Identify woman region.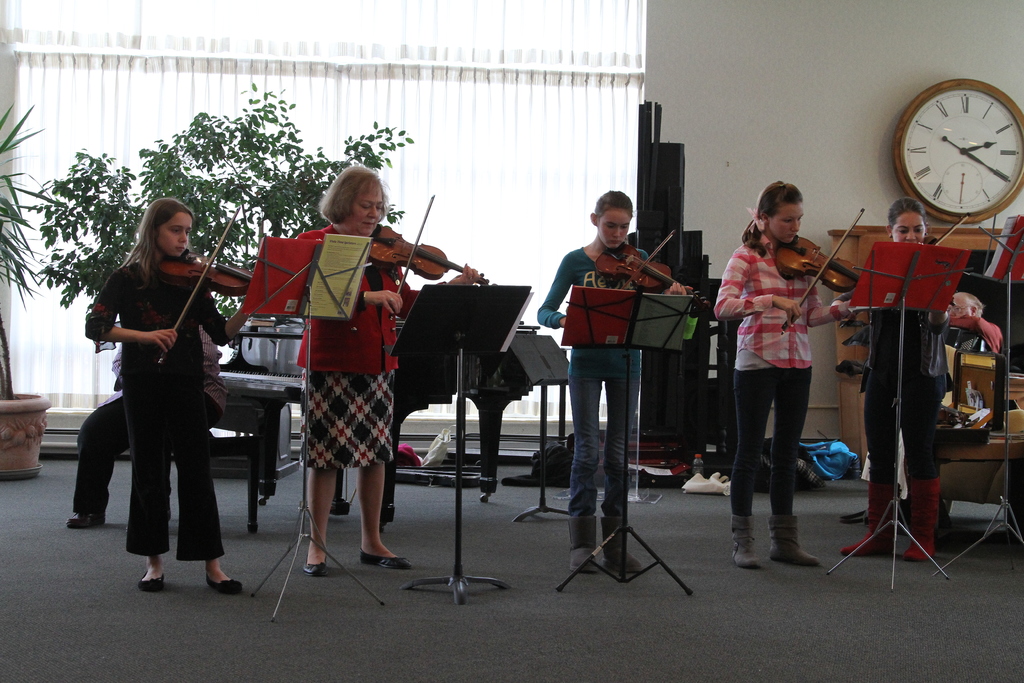
Region: <region>831, 195, 954, 570</region>.
